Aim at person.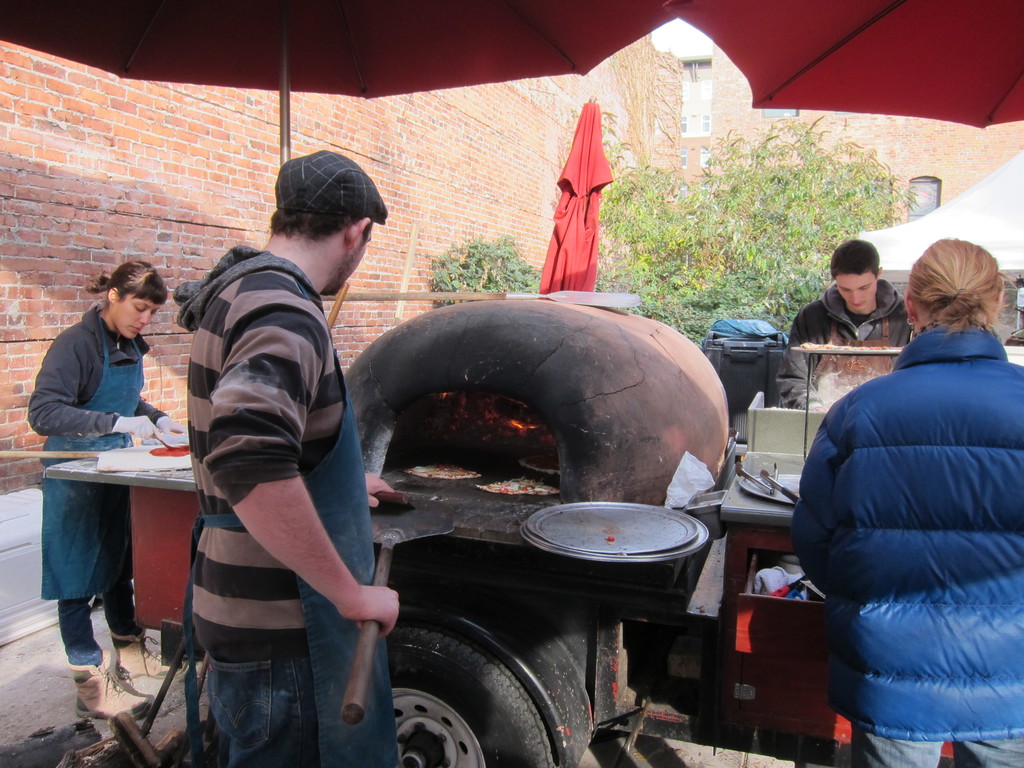
Aimed at region(772, 239, 931, 421).
